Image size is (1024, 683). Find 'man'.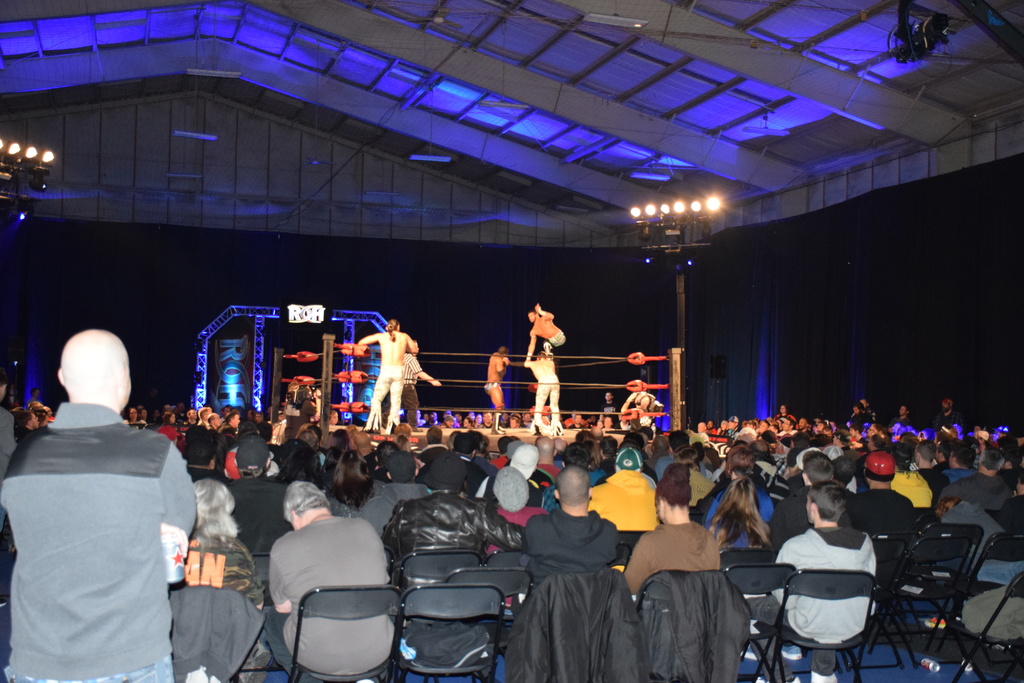
{"x1": 597, "y1": 391, "x2": 622, "y2": 428}.
